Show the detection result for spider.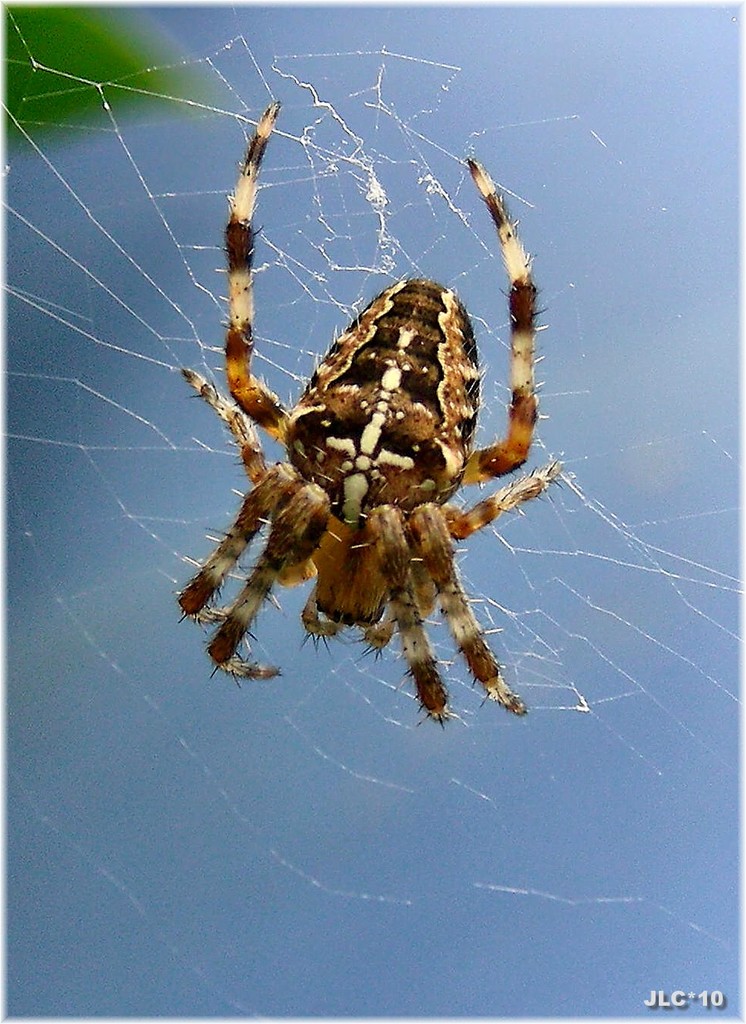
bbox=[177, 95, 572, 734].
